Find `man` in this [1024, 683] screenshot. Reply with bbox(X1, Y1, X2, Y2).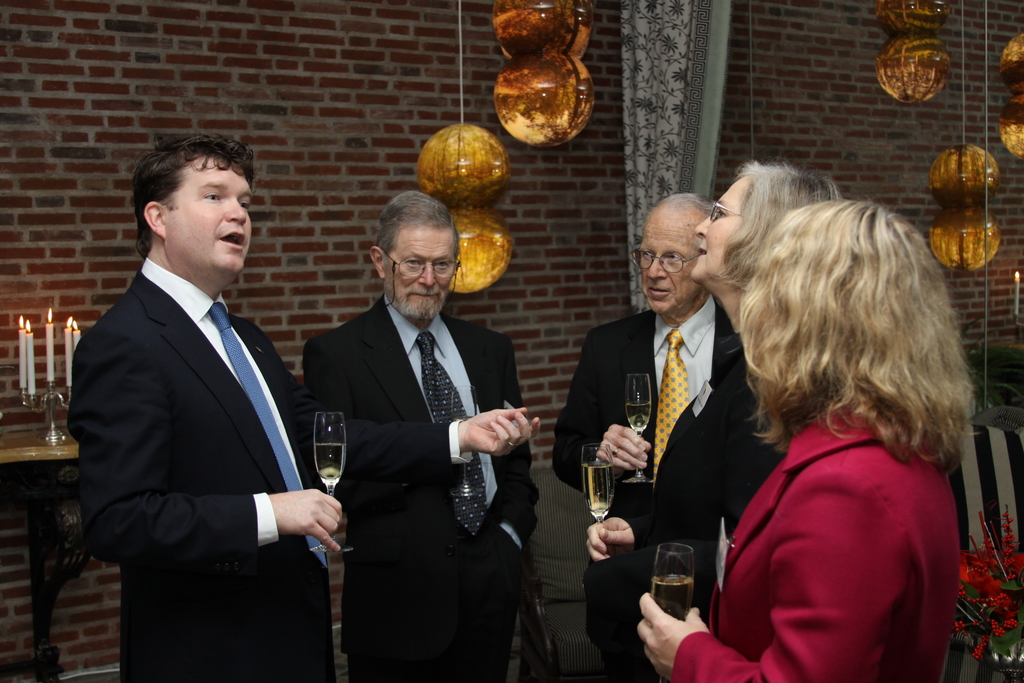
bbox(299, 188, 539, 681).
